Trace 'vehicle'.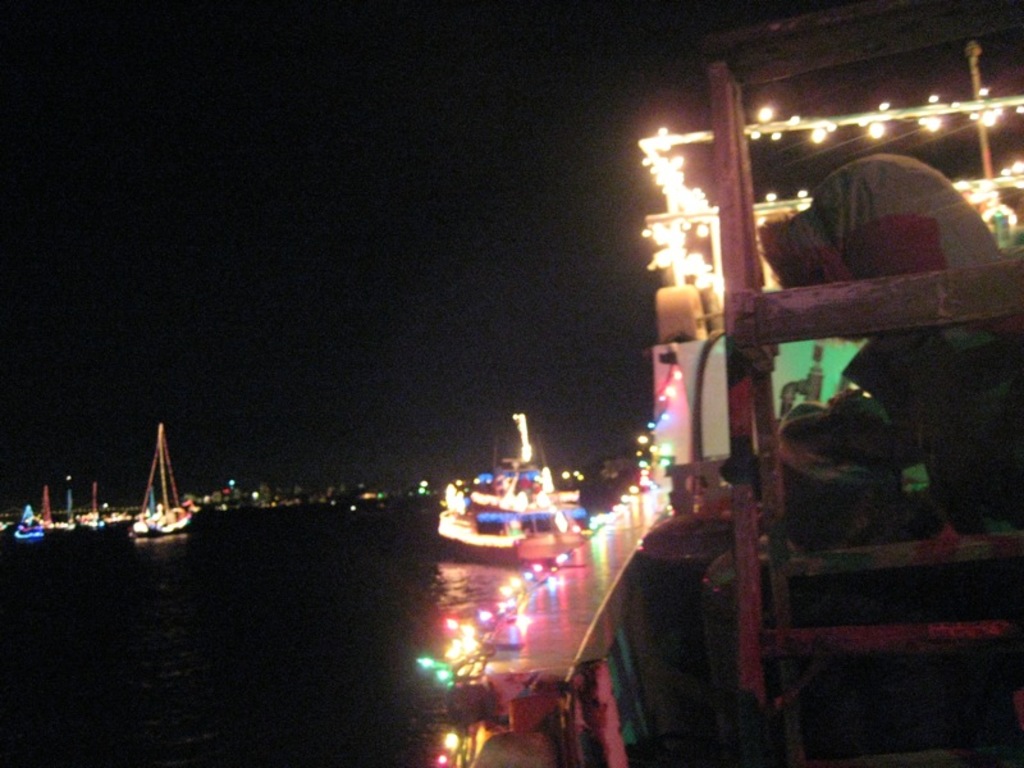
Traced to detection(138, 417, 198, 544).
